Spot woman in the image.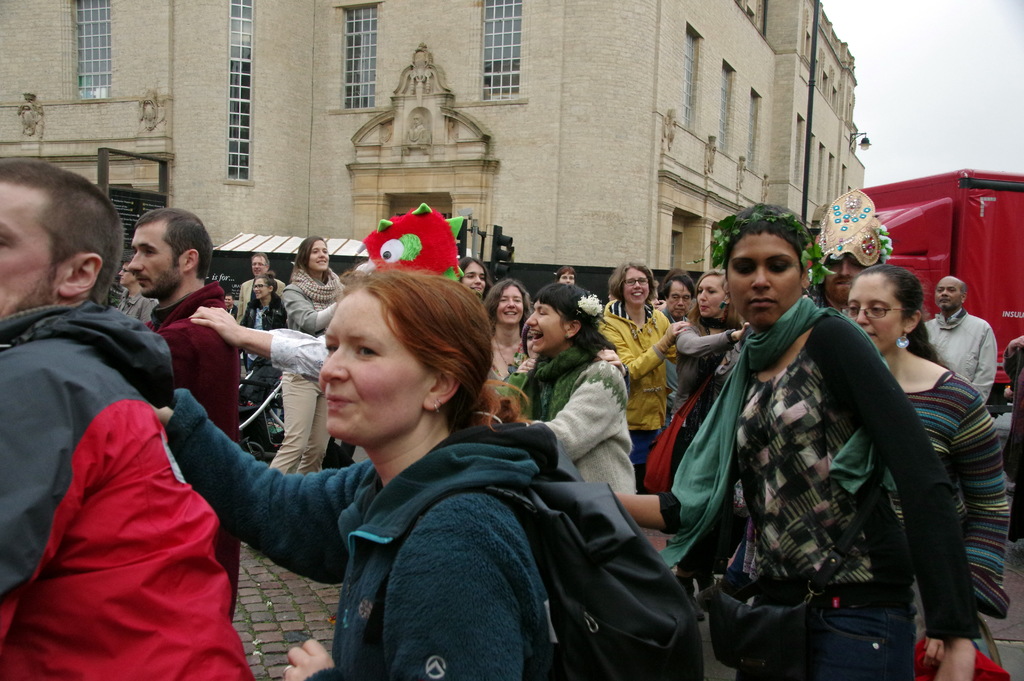
woman found at left=143, top=264, right=570, bottom=680.
